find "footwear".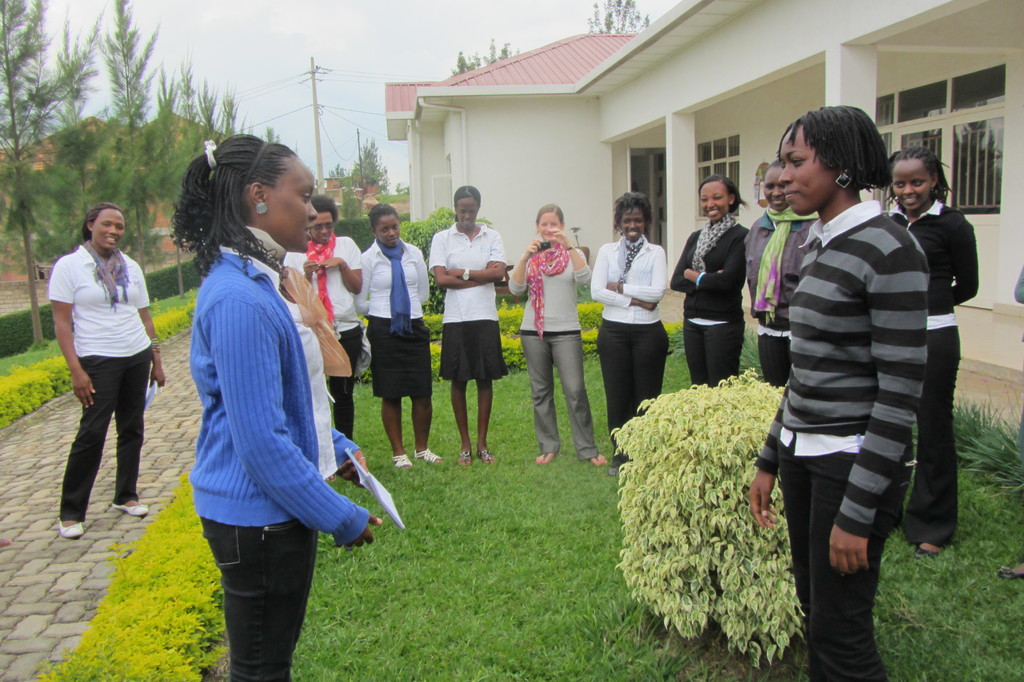
x1=476, y1=446, x2=497, y2=468.
